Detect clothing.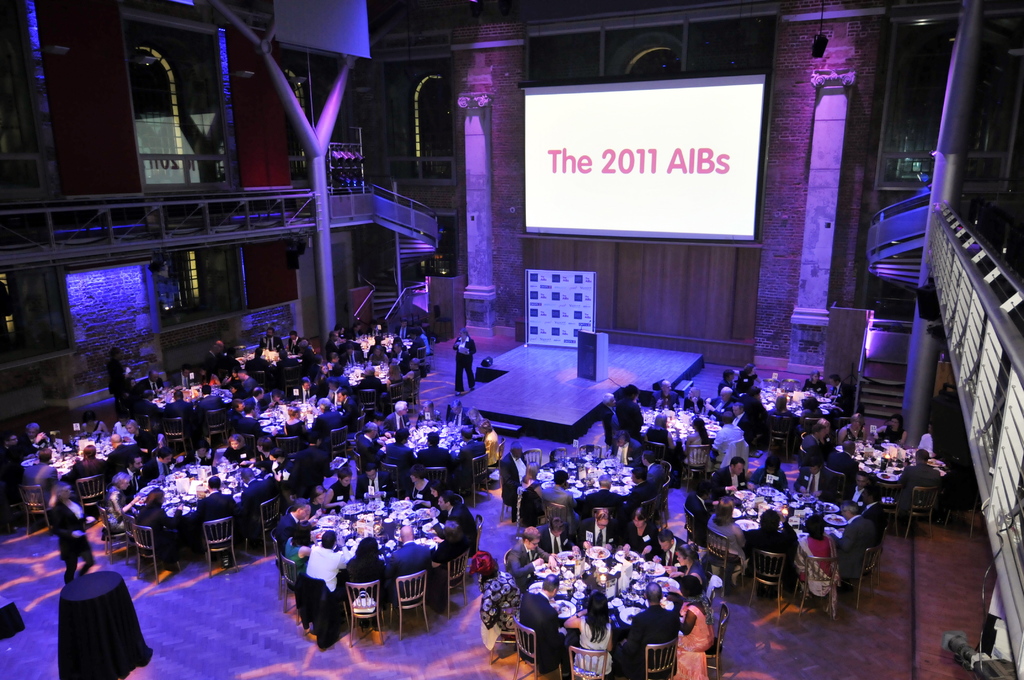
Detected at bbox=(99, 488, 131, 537).
